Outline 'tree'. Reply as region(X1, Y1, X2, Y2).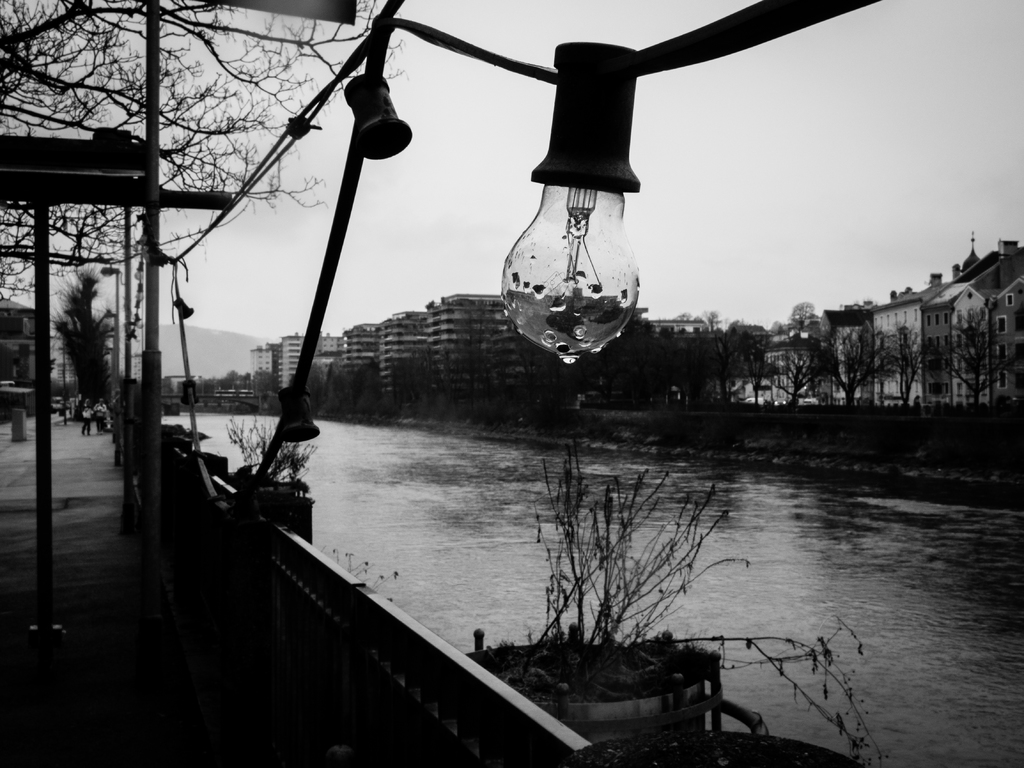
region(786, 298, 818, 324).
